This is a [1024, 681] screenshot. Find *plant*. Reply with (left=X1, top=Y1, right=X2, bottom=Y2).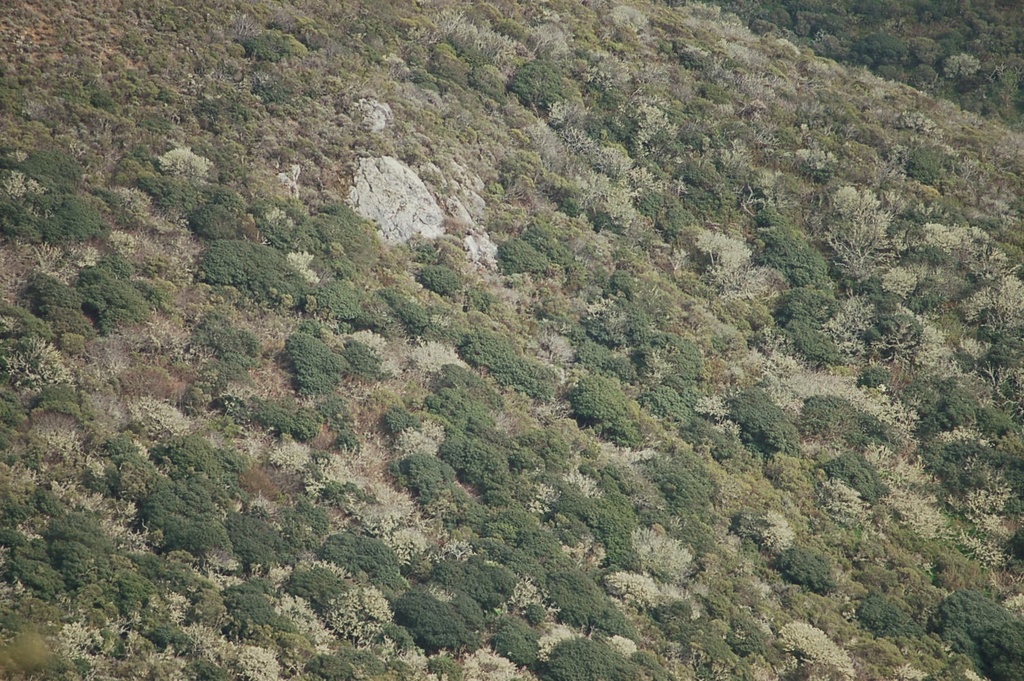
(left=923, top=392, right=970, bottom=444).
